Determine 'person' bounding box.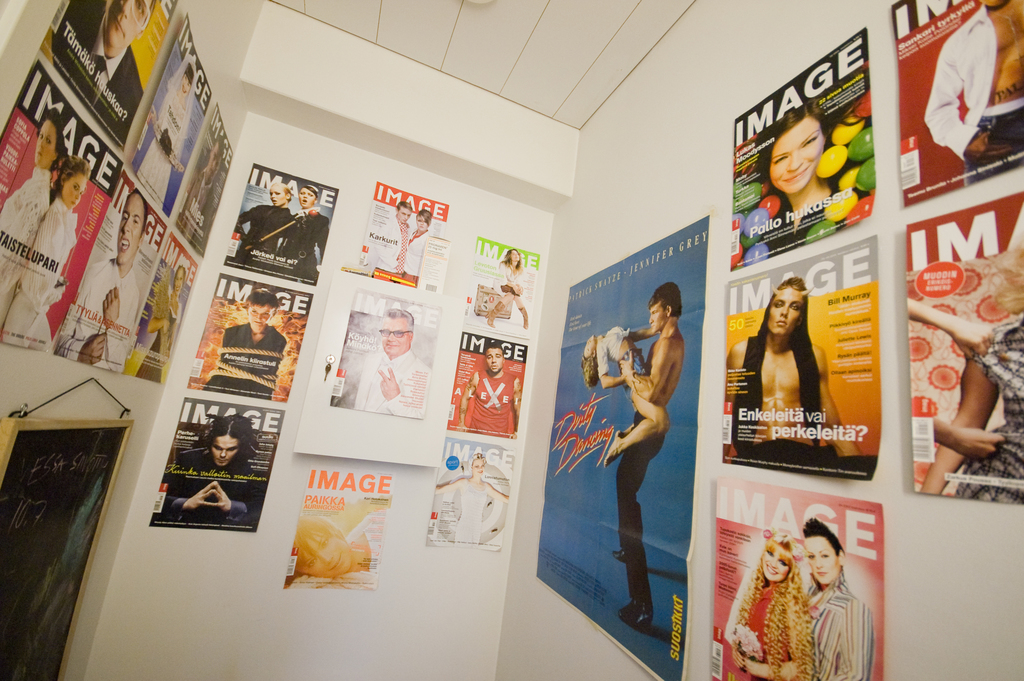
Determined: (725,526,819,680).
